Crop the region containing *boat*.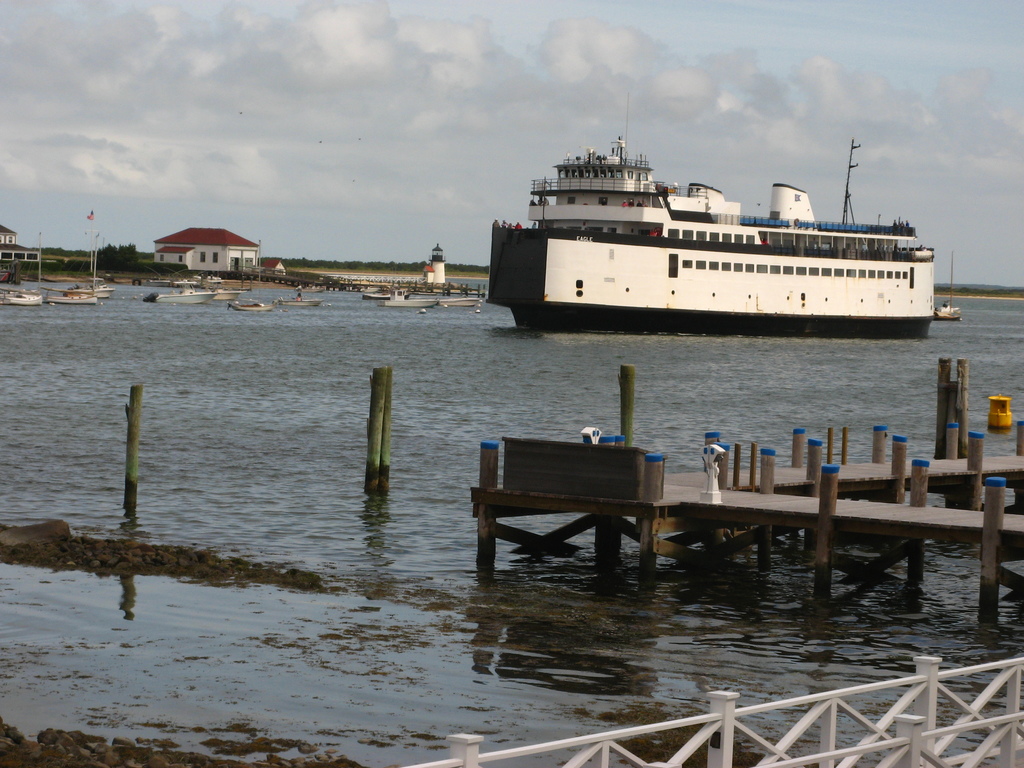
Crop region: <box>280,293,324,308</box>.
